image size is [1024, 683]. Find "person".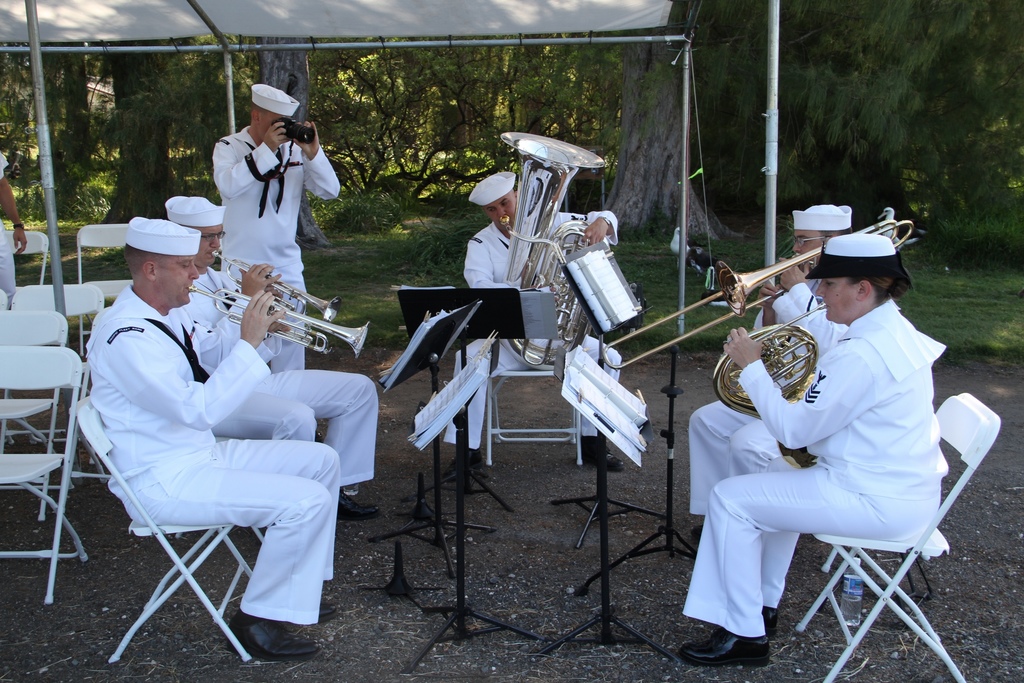
(x1=678, y1=274, x2=942, y2=670).
